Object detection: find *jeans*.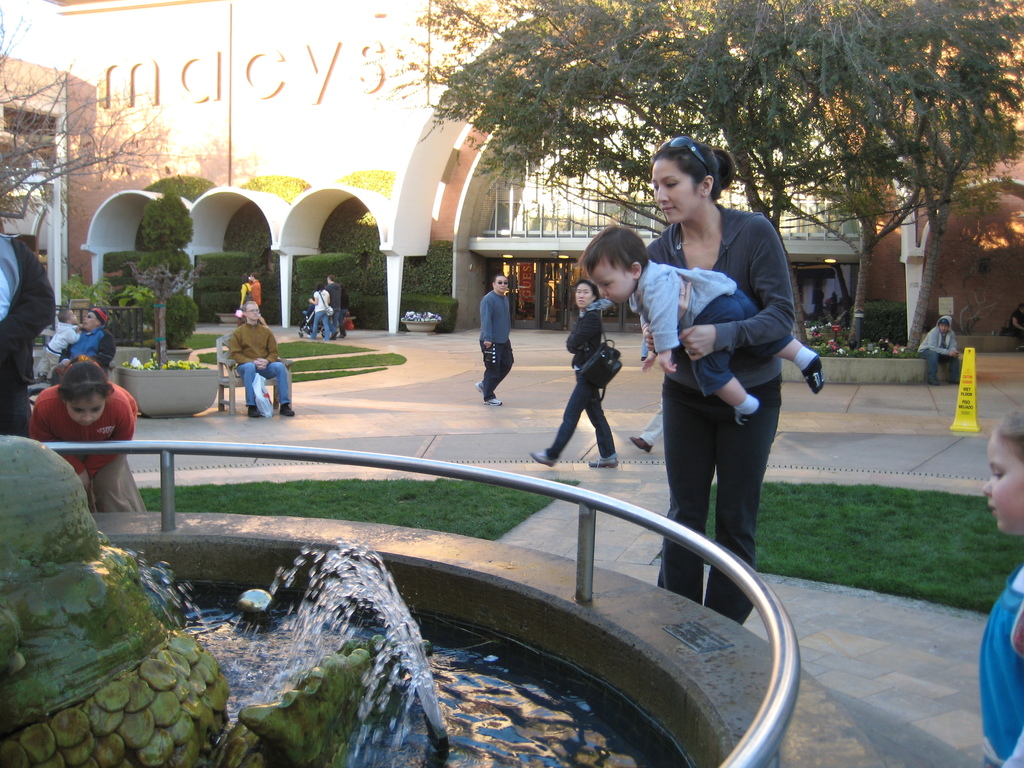
239:358:295:410.
